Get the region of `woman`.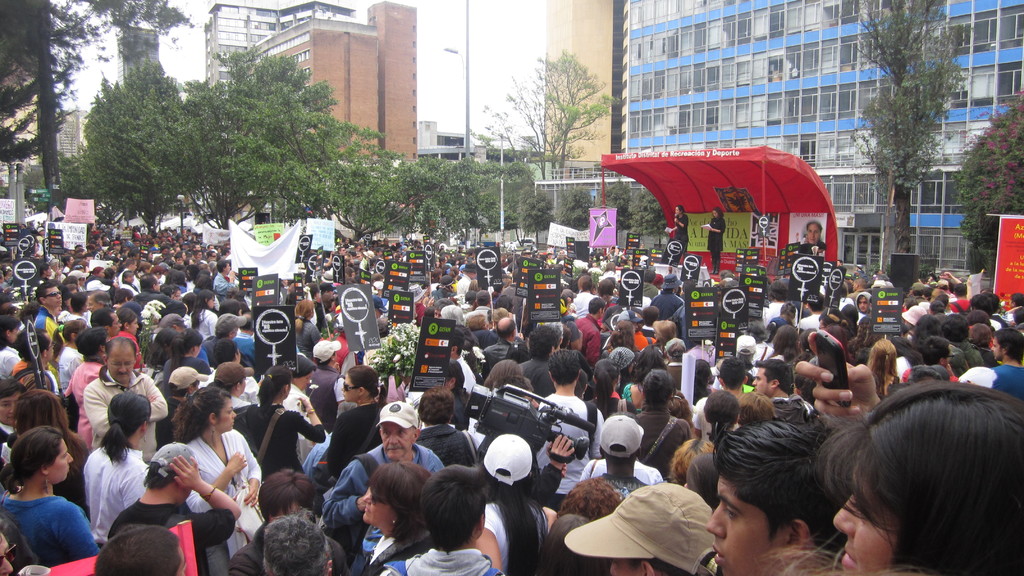
[x1=706, y1=204, x2=727, y2=276].
